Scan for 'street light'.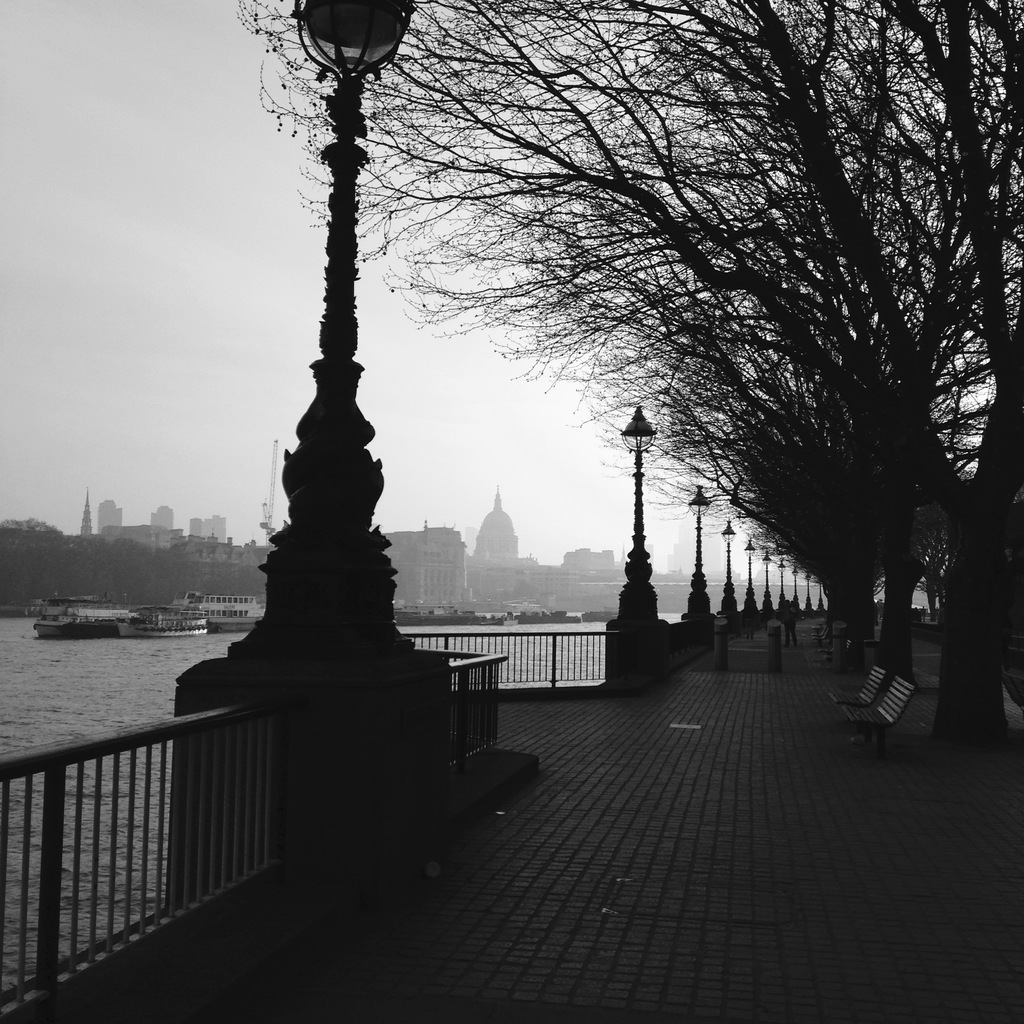
Scan result: [757,547,780,614].
